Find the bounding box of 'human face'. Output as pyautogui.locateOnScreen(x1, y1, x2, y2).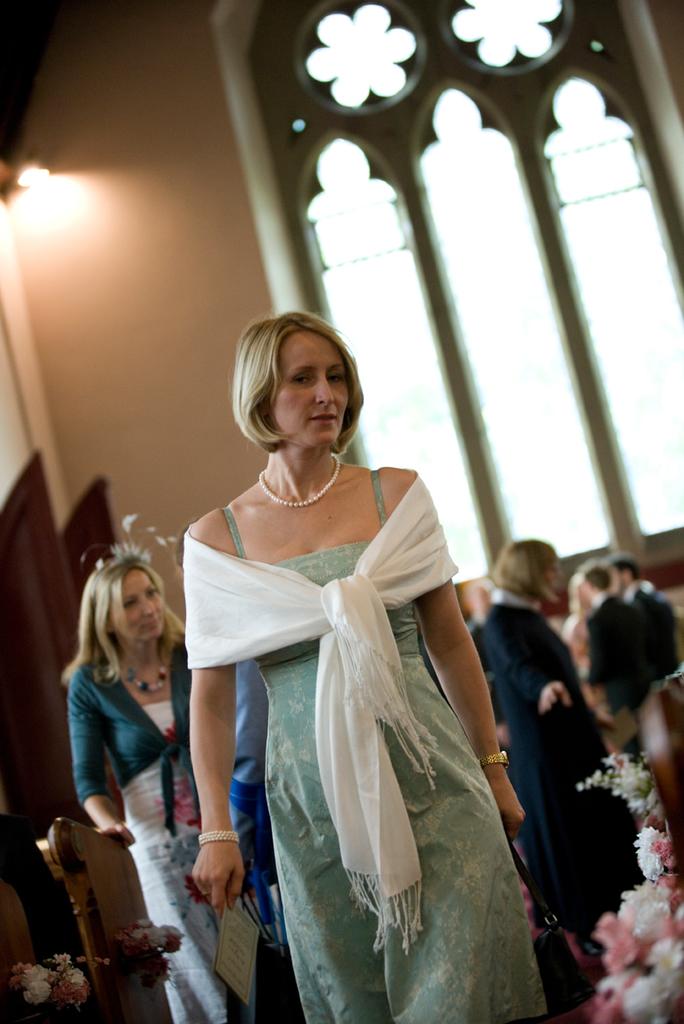
pyautogui.locateOnScreen(271, 333, 350, 448).
